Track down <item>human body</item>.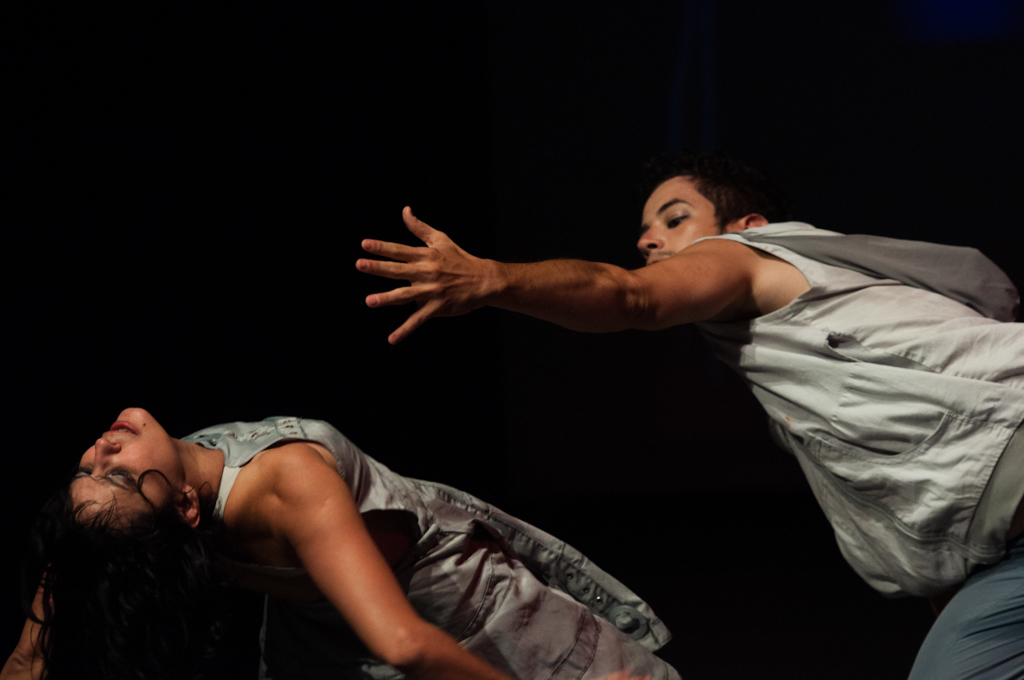
Tracked to (26,401,675,679).
